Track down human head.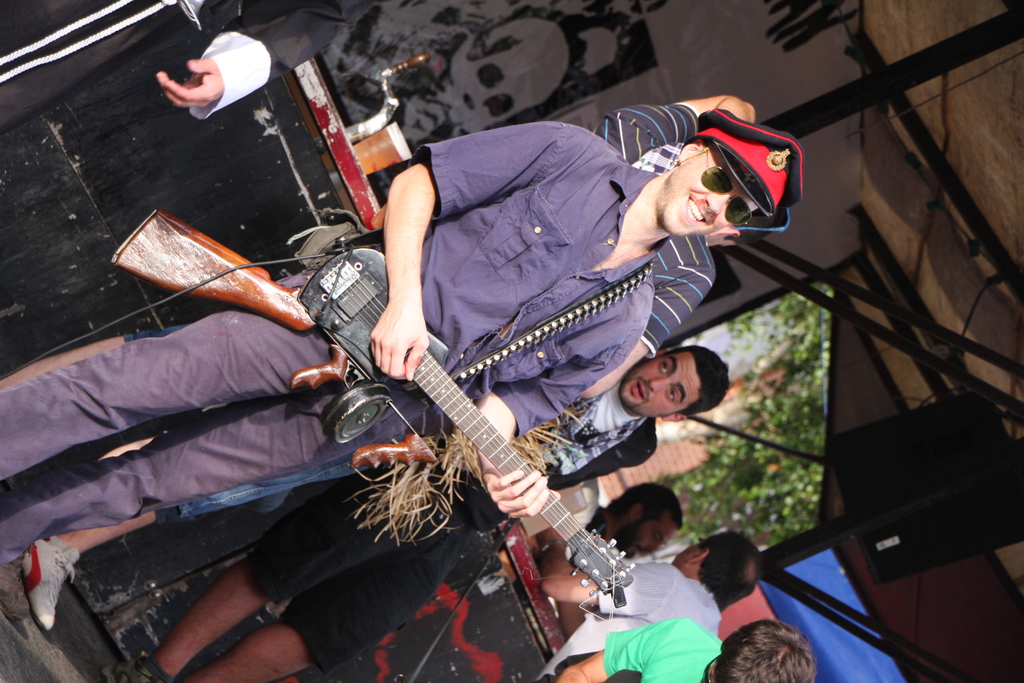
Tracked to crop(700, 617, 817, 682).
